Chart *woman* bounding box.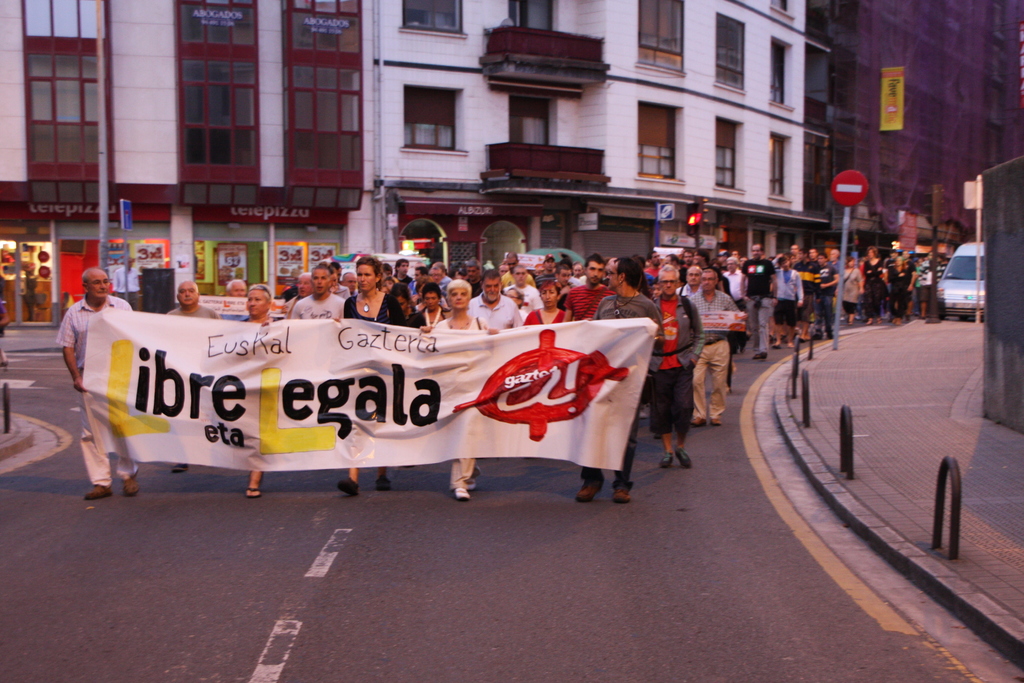
Charted: l=845, t=258, r=862, b=322.
